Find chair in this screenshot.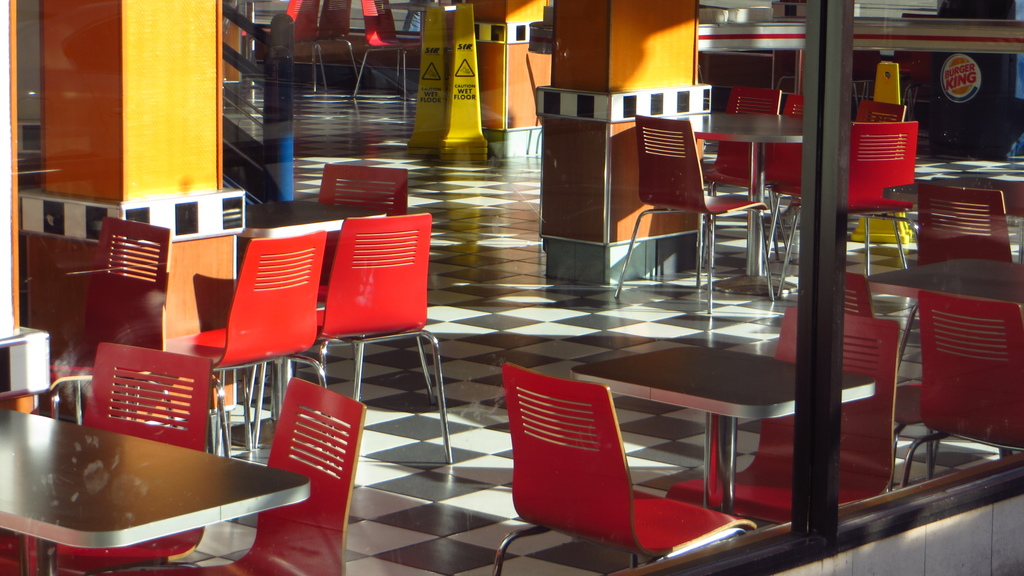
The bounding box for chair is [605,111,775,324].
